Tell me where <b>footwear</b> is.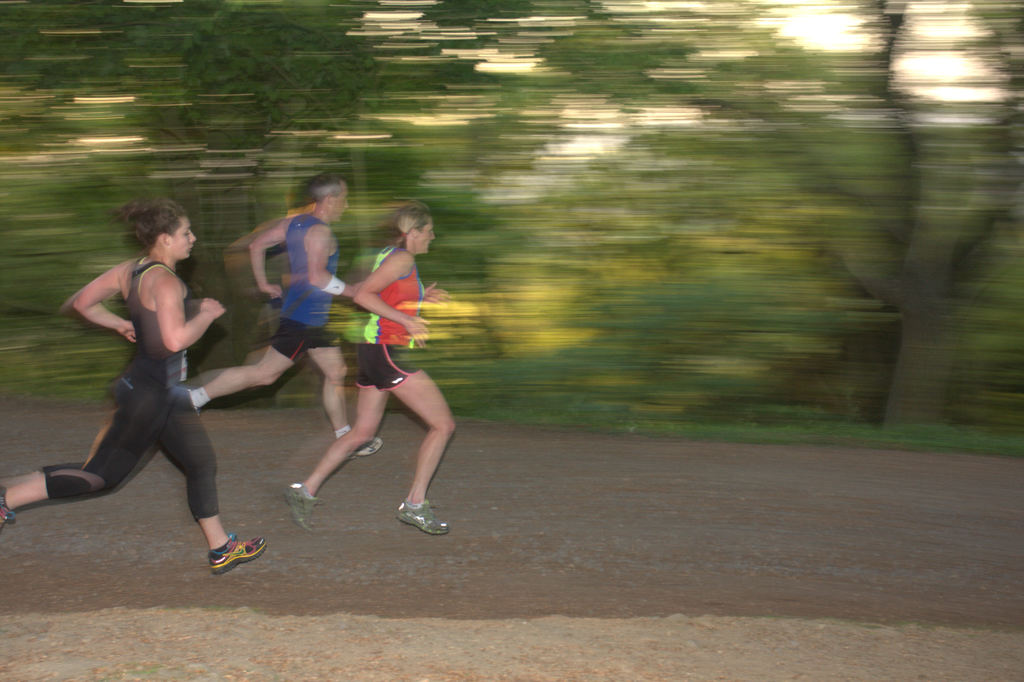
<b>footwear</b> is at Rect(0, 488, 13, 529).
